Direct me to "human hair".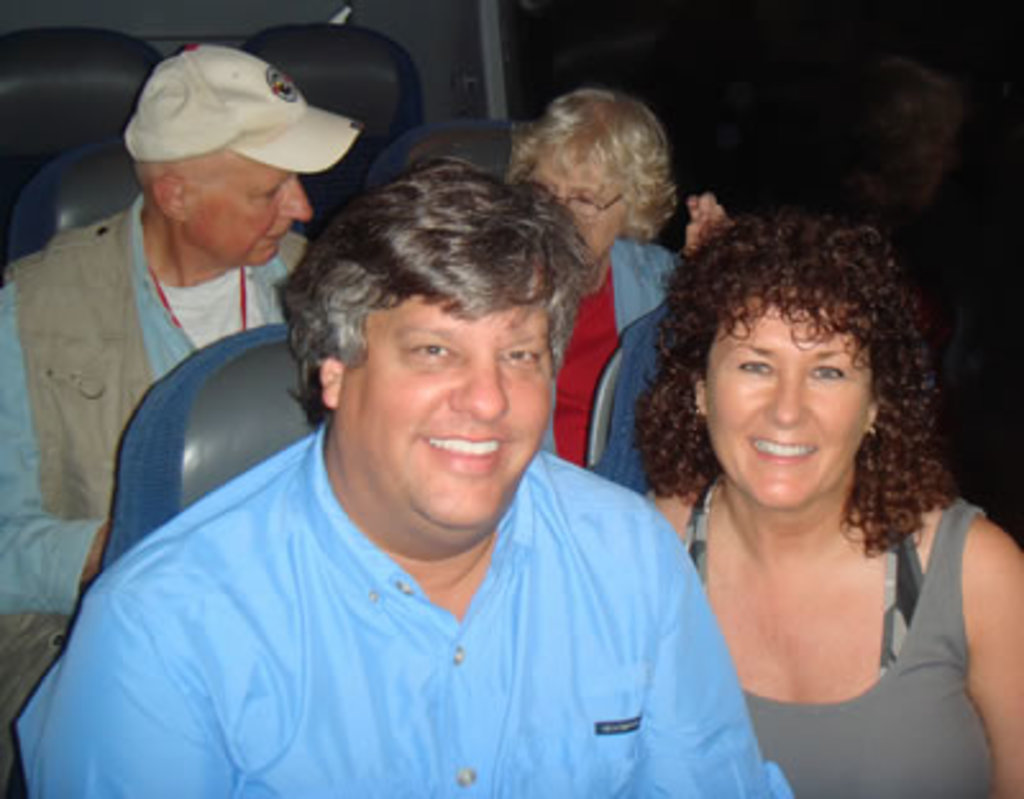
Direction: [630,207,942,579].
